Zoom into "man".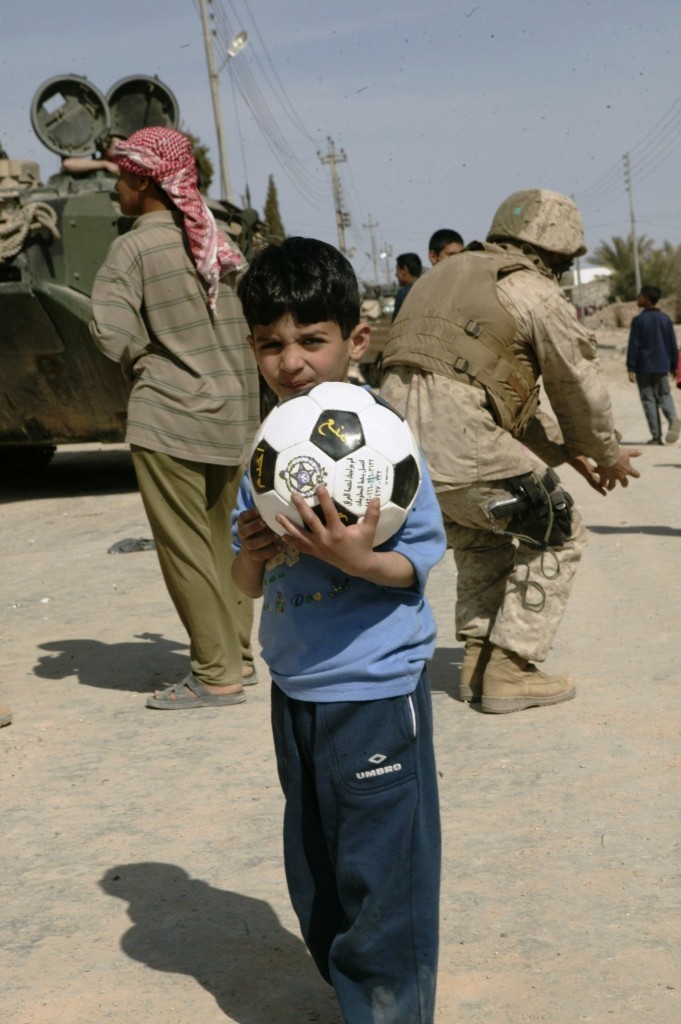
Zoom target: BBox(388, 251, 422, 322).
